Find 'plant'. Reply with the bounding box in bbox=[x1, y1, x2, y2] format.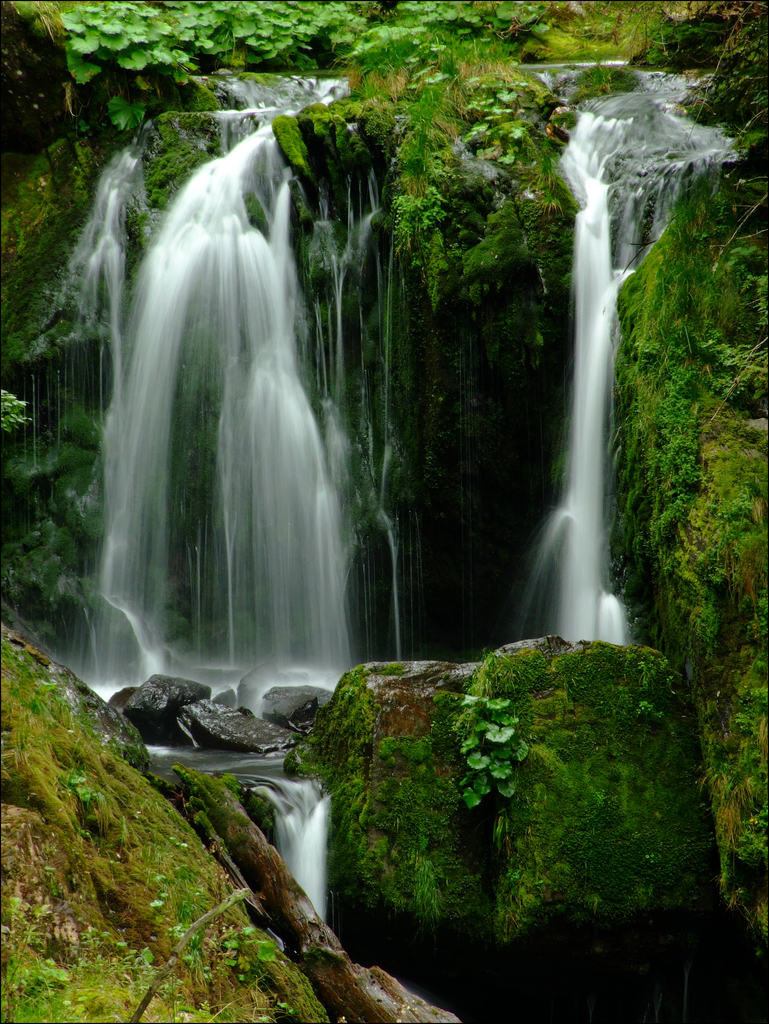
bbox=[558, 47, 665, 111].
